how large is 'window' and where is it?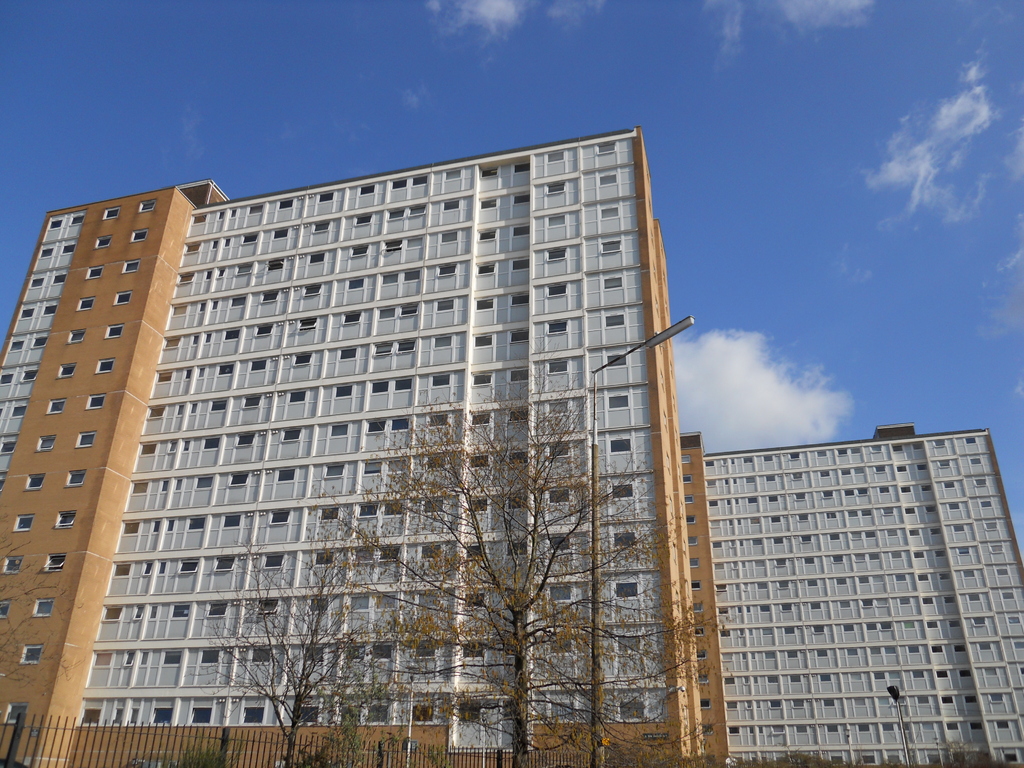
Bounding box: bbox=(877, 673, 883, 680).
